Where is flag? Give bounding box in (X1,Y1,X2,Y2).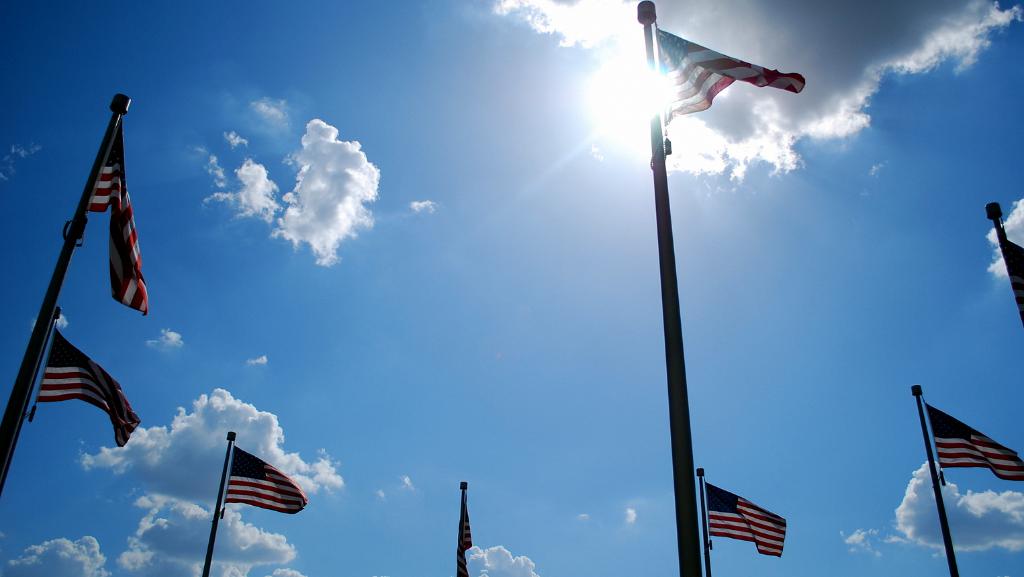
(458,495,475,576).
